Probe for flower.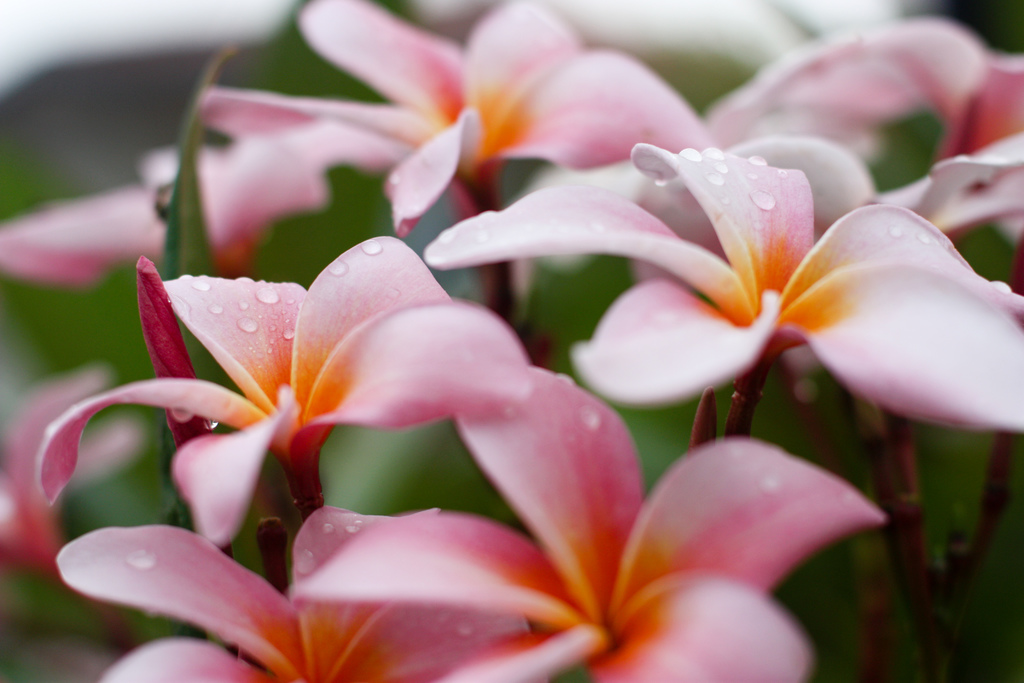
Probe result: crop(73, 226, 513, 531).
